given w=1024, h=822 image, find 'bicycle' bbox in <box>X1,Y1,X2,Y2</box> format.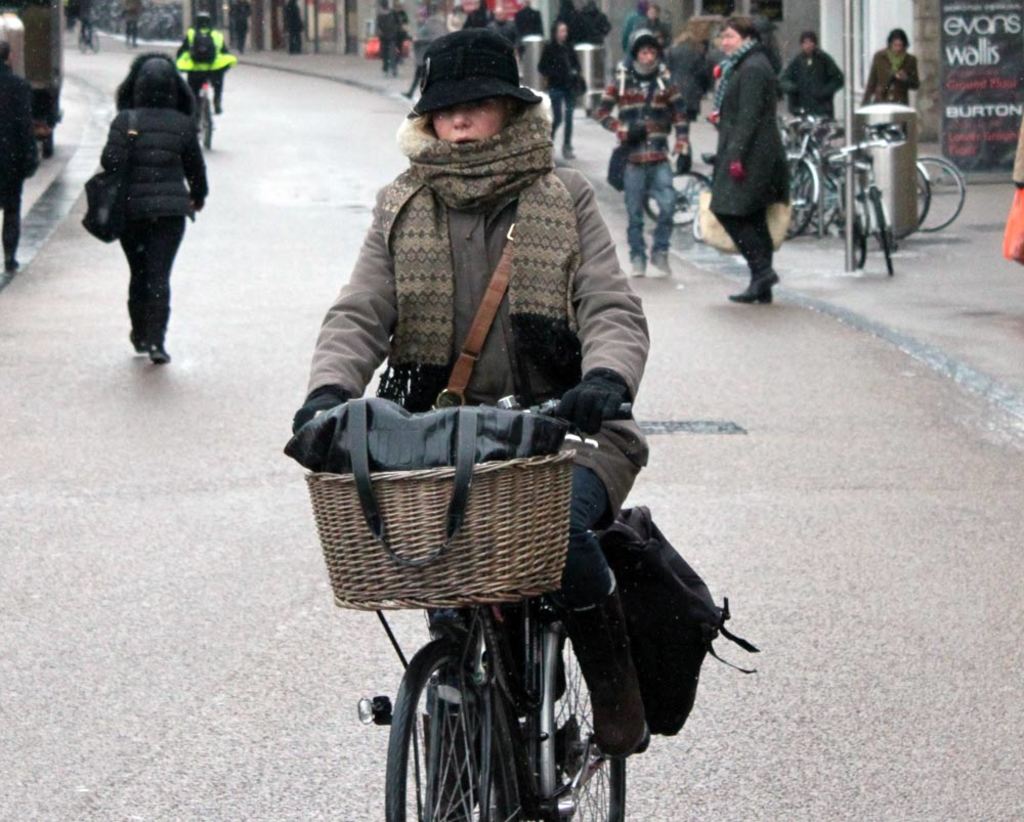
<box>653,155,712,240</box>.
